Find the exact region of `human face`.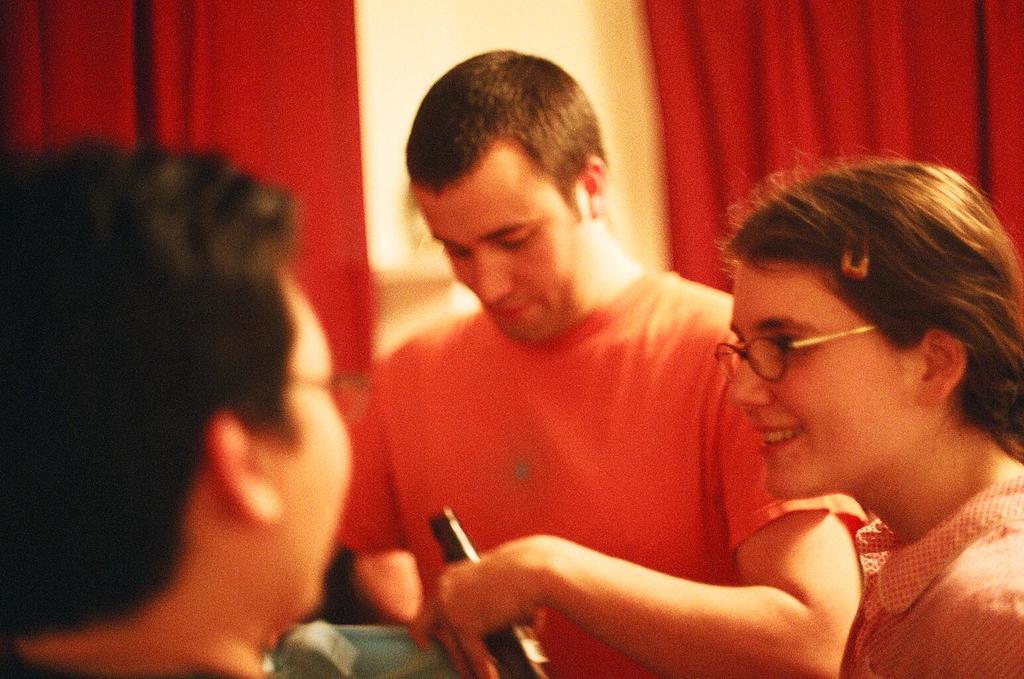
Exact region: box(267, 267, 357, 624).
